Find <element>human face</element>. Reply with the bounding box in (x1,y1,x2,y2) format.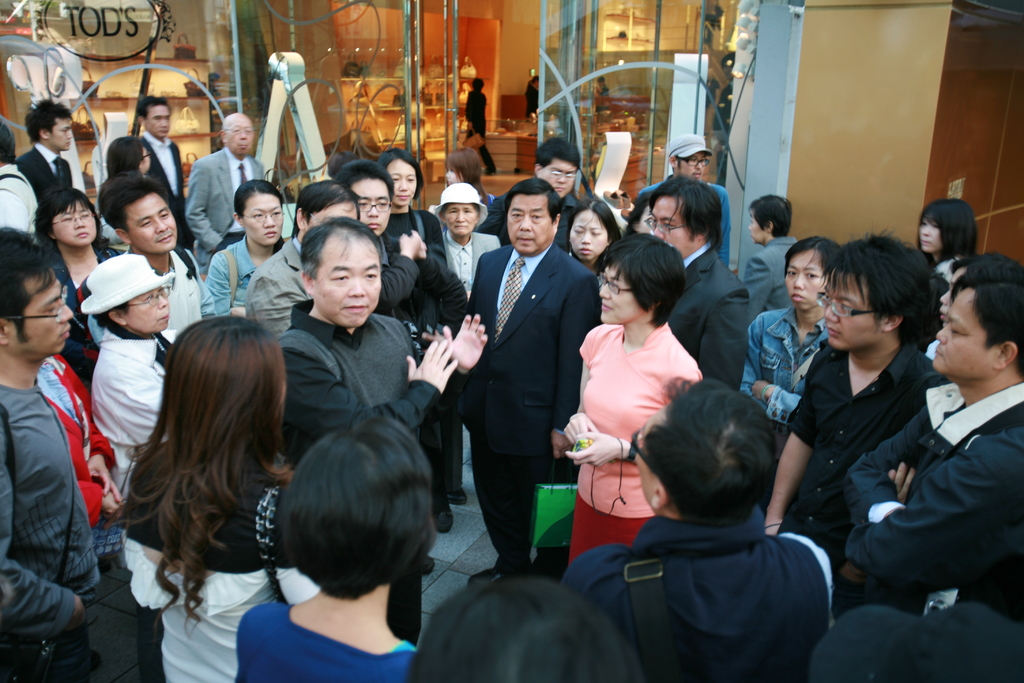
(919,218,942,253).
